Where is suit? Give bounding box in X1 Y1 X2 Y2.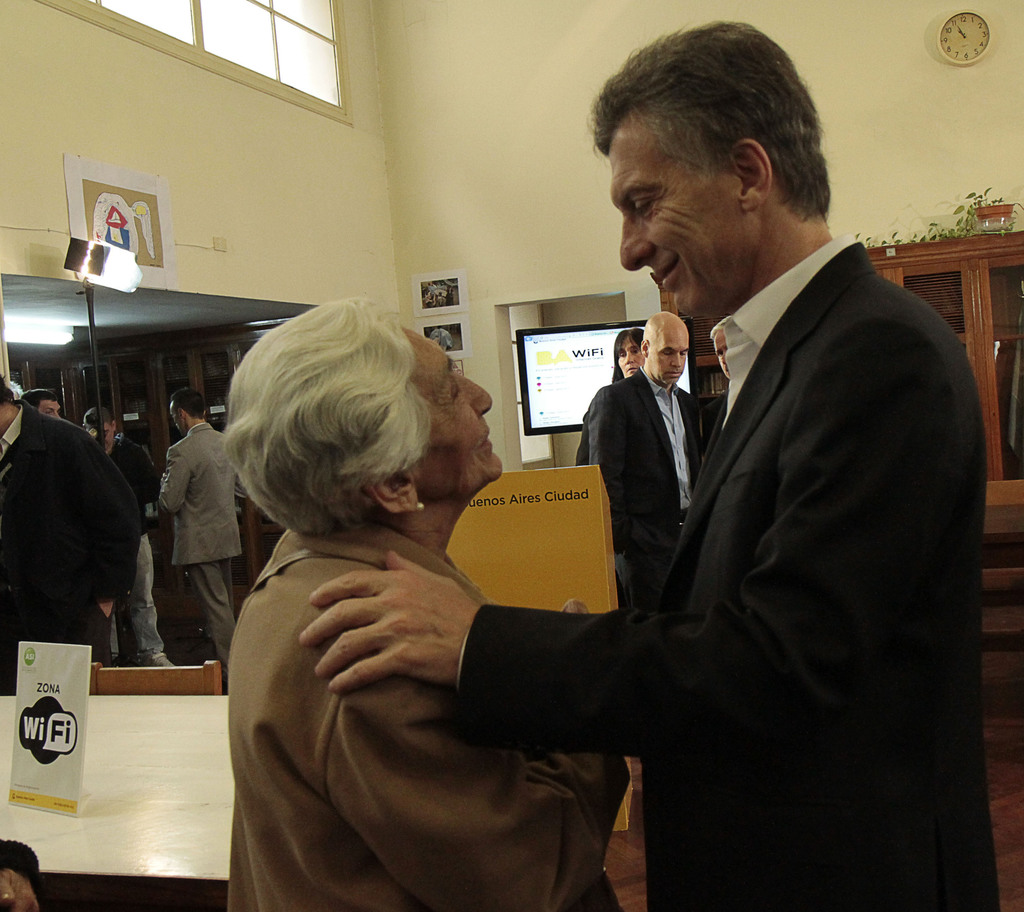
578 372 714 615.
